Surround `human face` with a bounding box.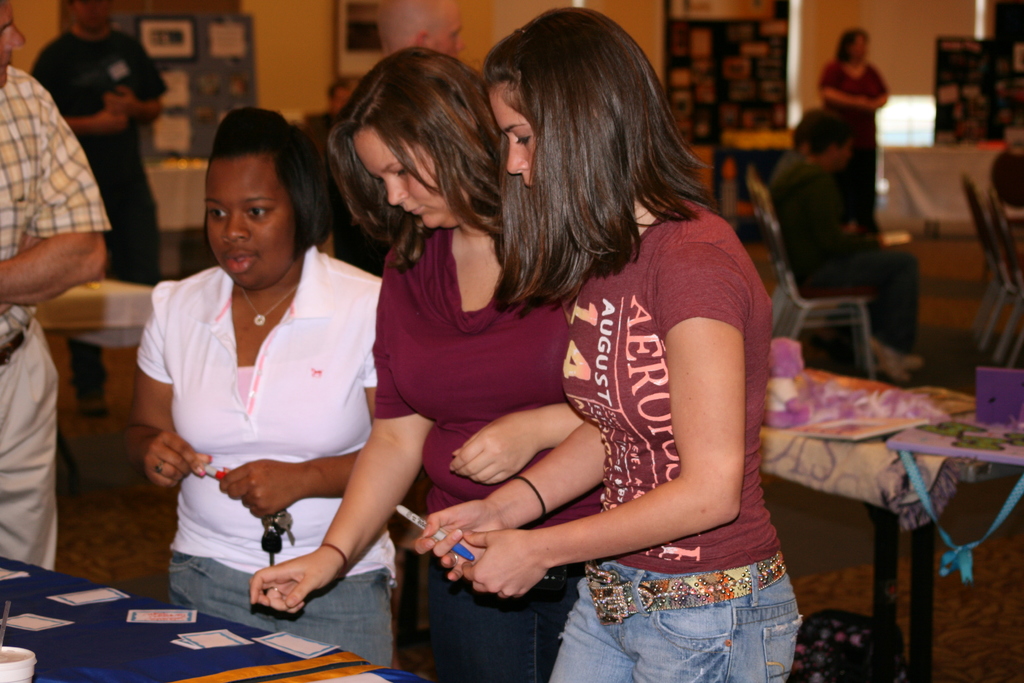
bbox(493, 83, 534, 191).
